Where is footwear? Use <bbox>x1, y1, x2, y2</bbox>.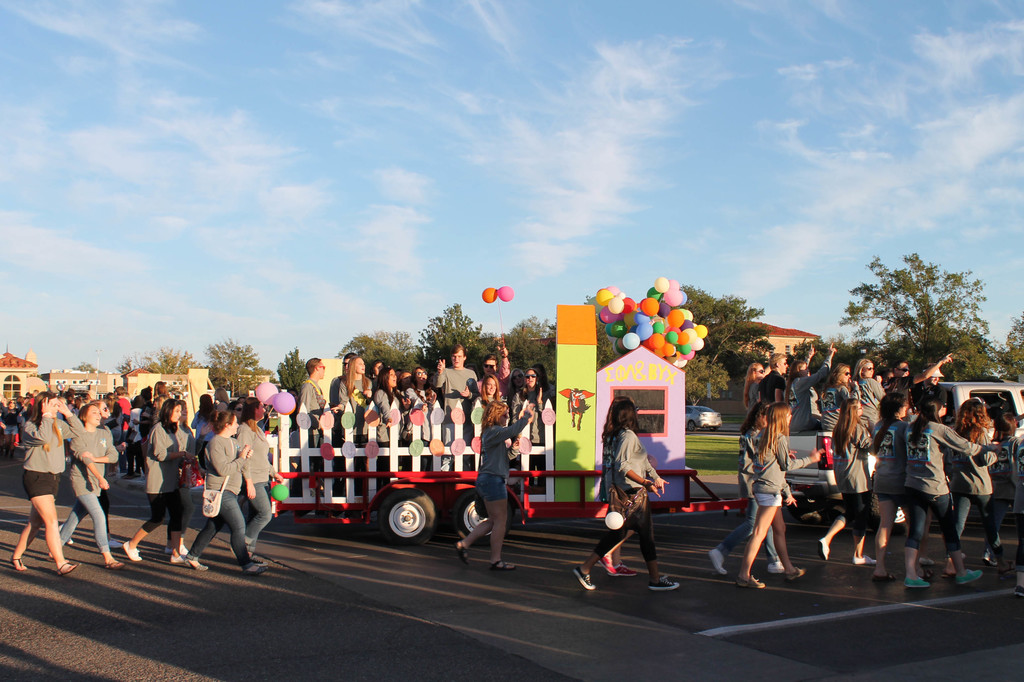
<bbox>982, 553, 1000, 567</bbox>.
